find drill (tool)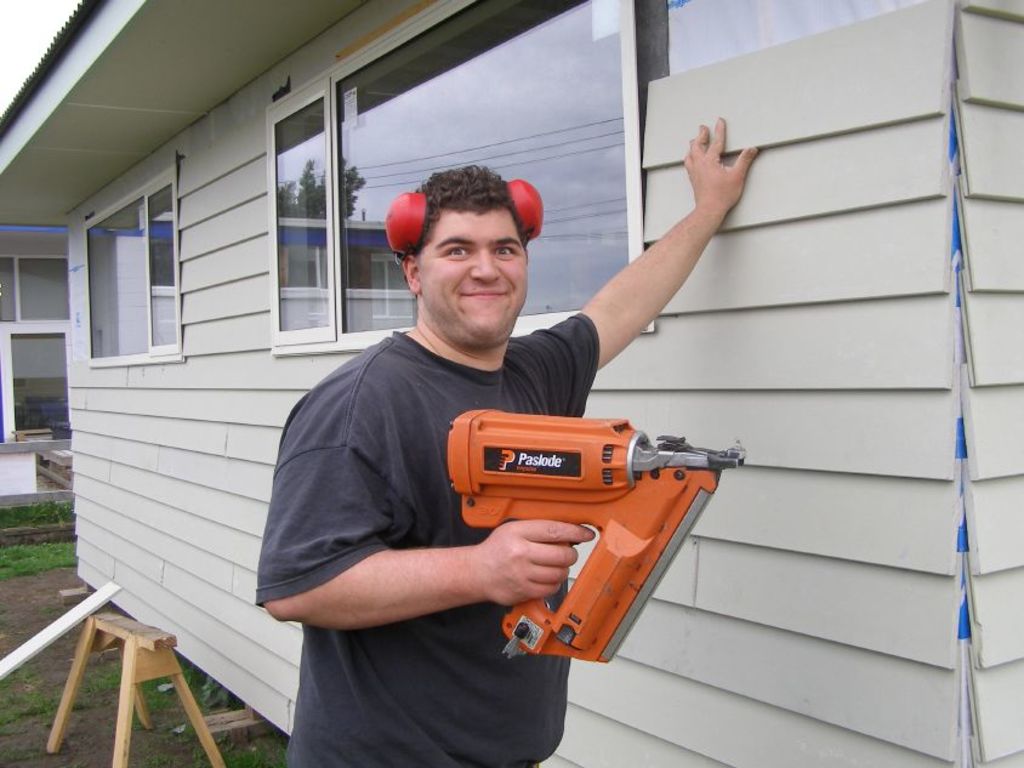
bbox=[433, 406, 729, 677]
